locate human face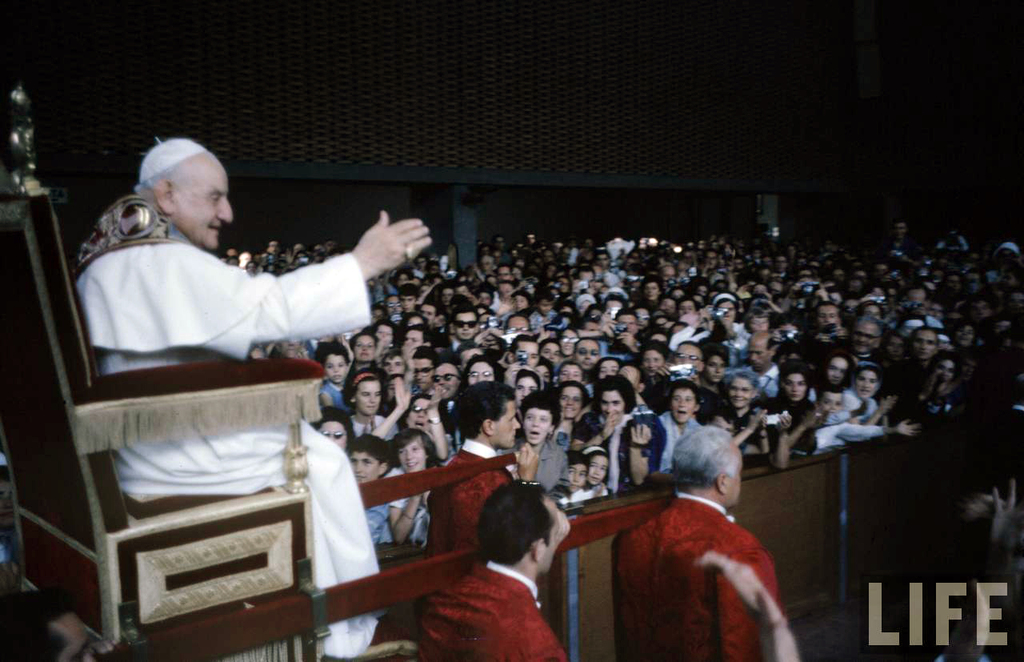
crop(747, 342, 770, 372)
